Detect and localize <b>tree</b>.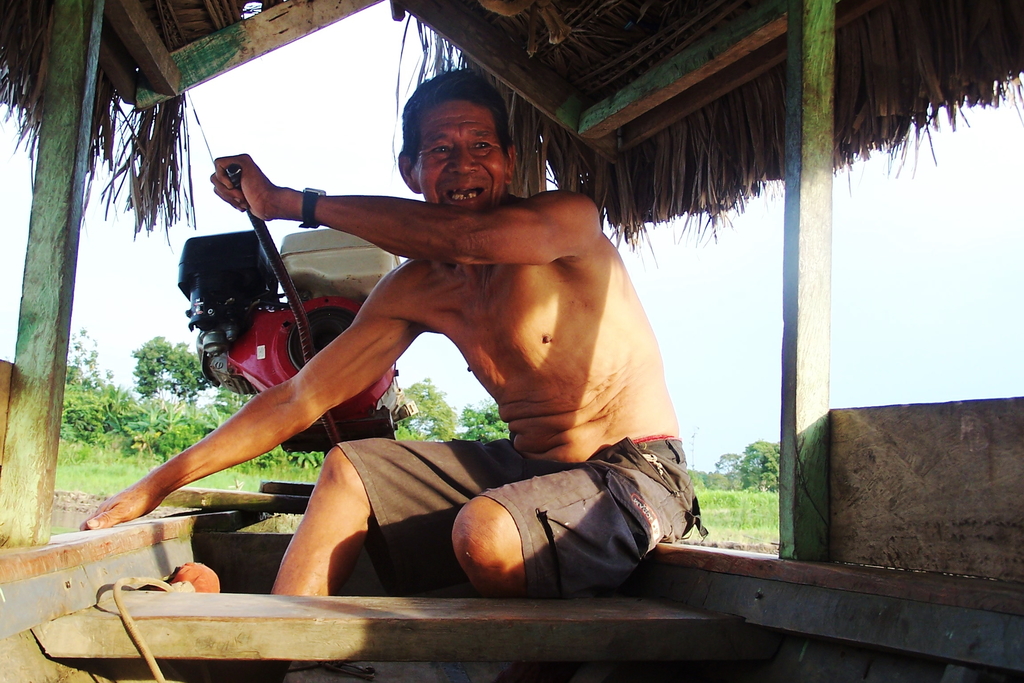
Localized at [692,437,775,508].
